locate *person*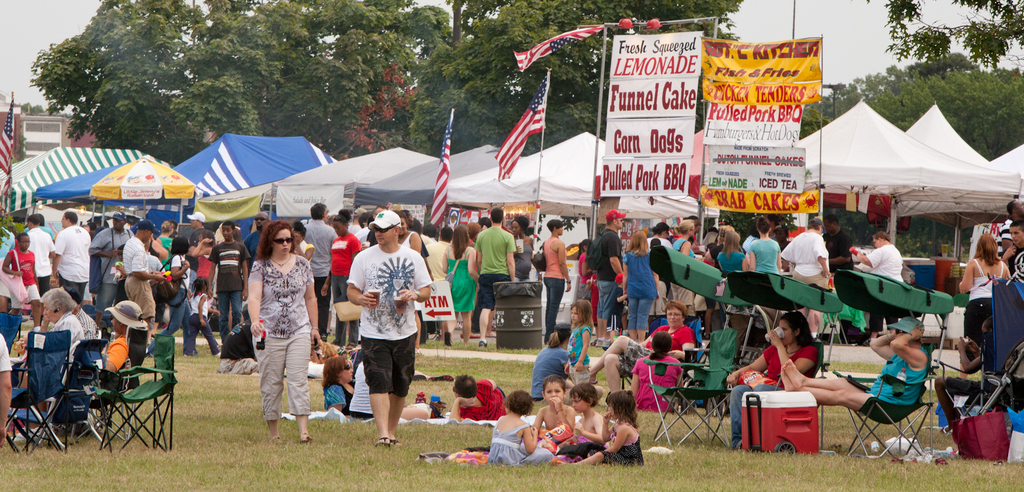
473, 204, 517, 346
